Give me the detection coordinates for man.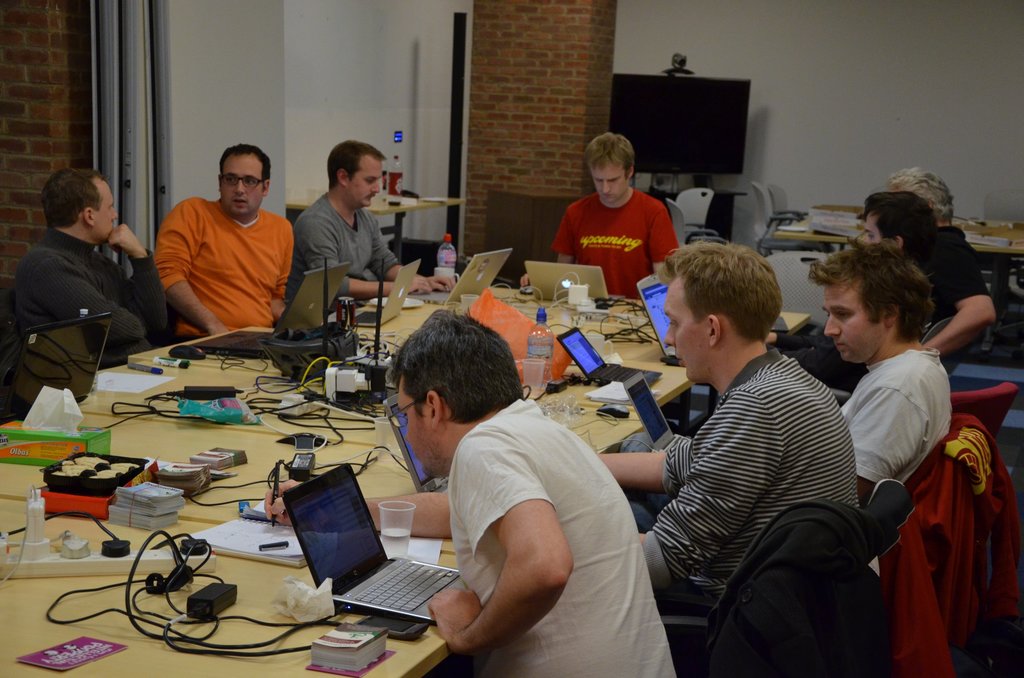
(left=15, top=166, right=168, bottom=361).
